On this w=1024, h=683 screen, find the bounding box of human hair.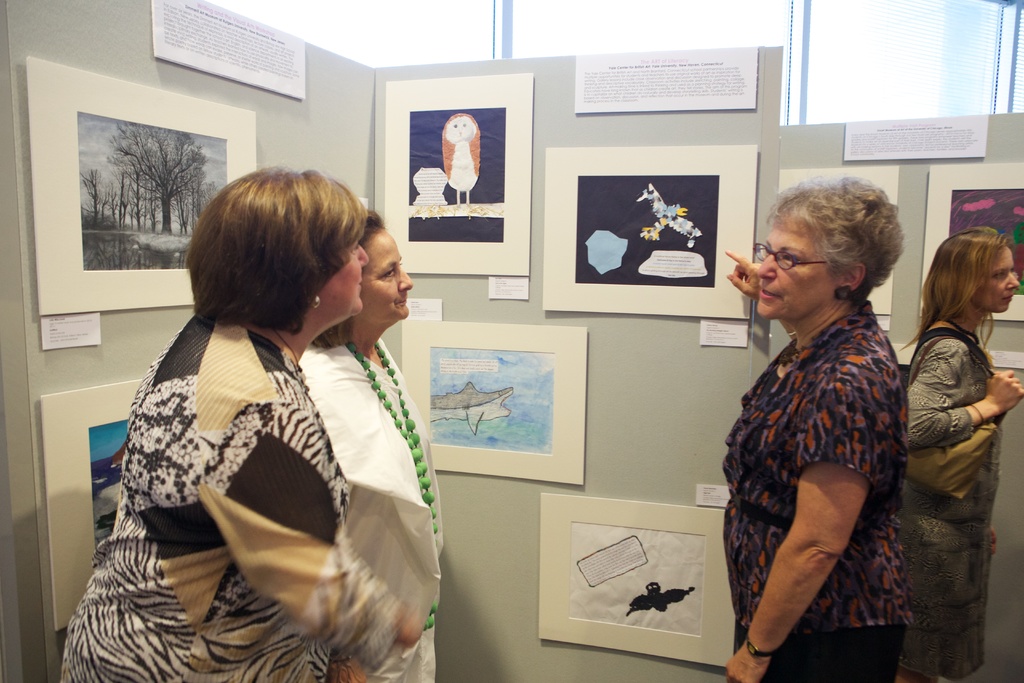
Bounding box: rect(893, 219, 1011, 349).
